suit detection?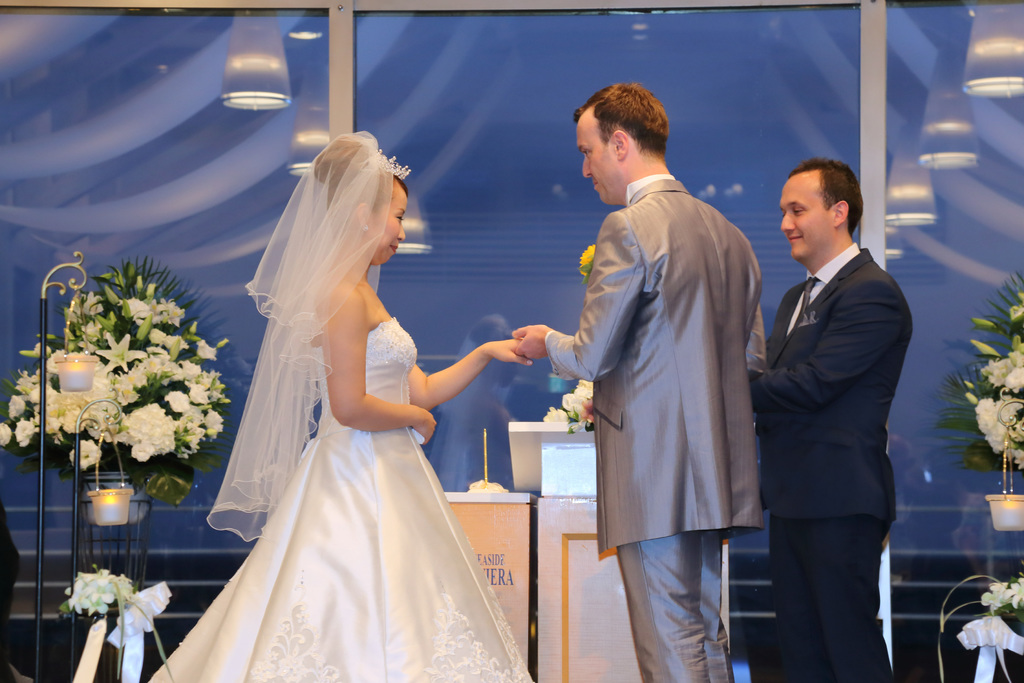
(750,242,914,682)
